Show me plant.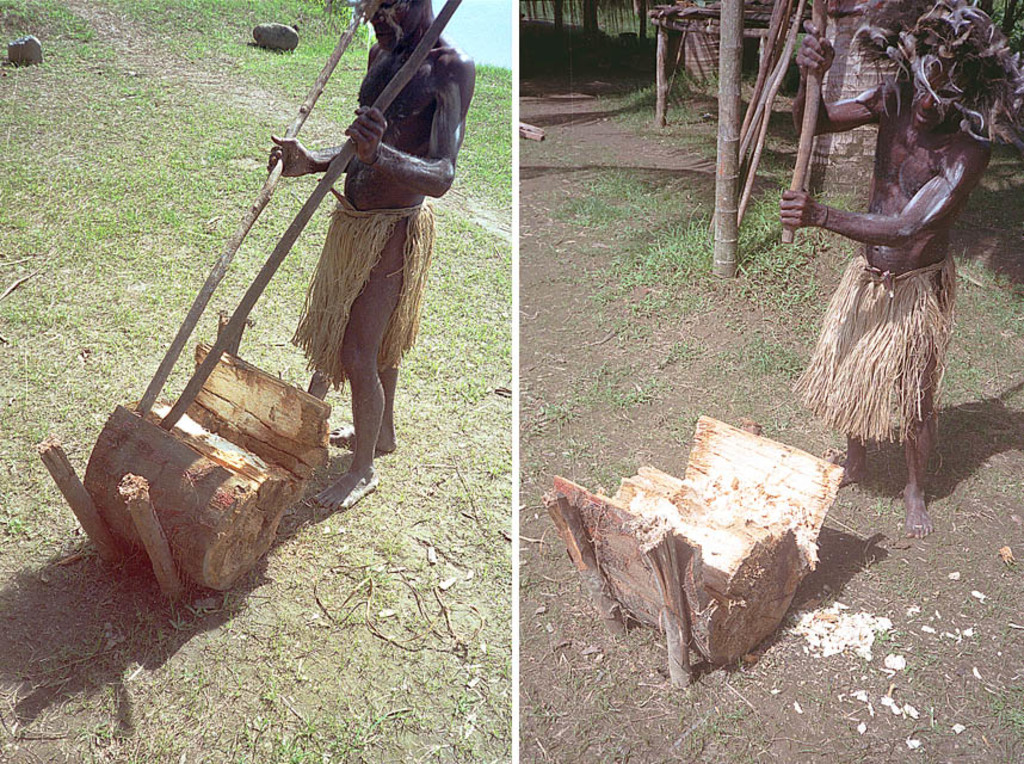
plant is here: x1=553, y1=276, x2=578, y2=292.
